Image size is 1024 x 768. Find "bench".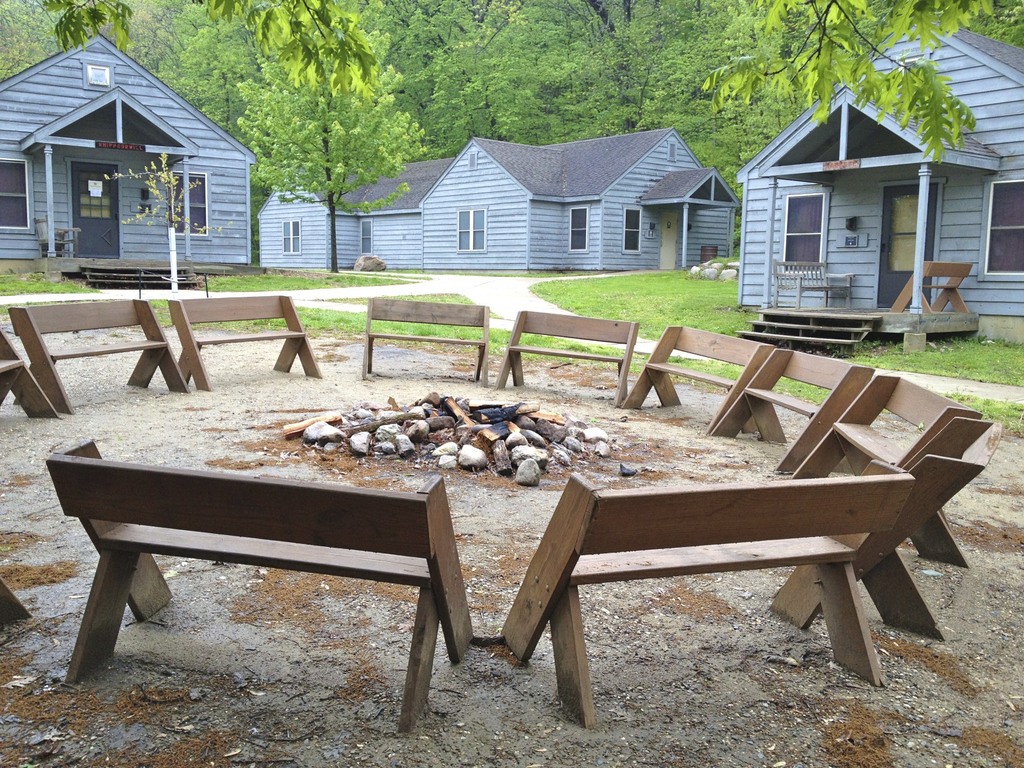
bbox(361, 296, 493, 388).
